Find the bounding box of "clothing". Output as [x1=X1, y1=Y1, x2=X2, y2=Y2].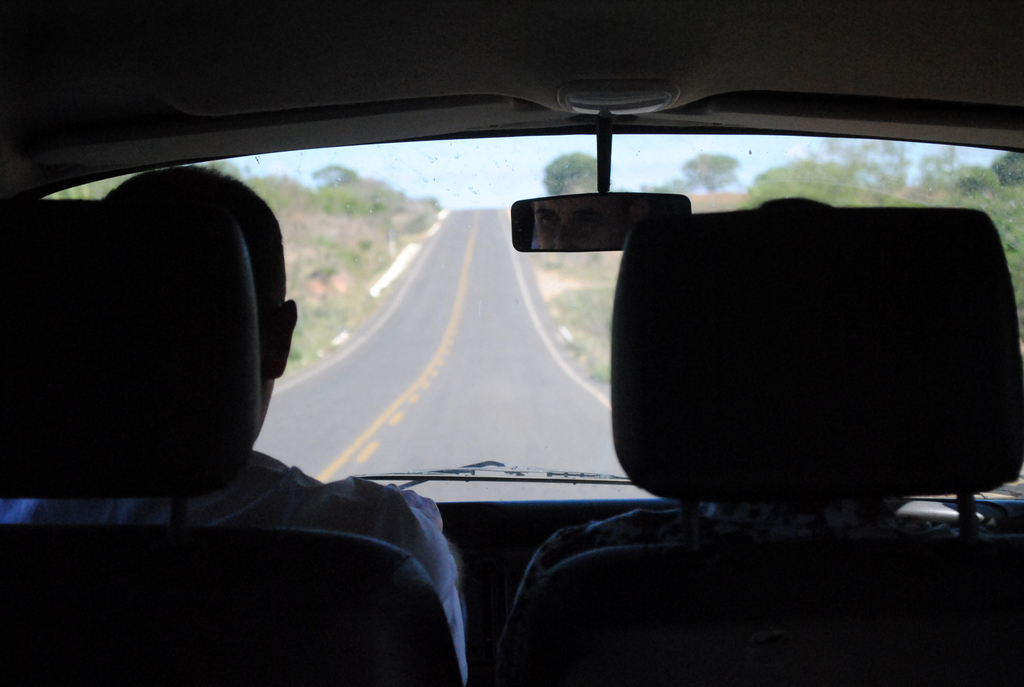
[x1=0, y1=442, x2=467, y2=637].
